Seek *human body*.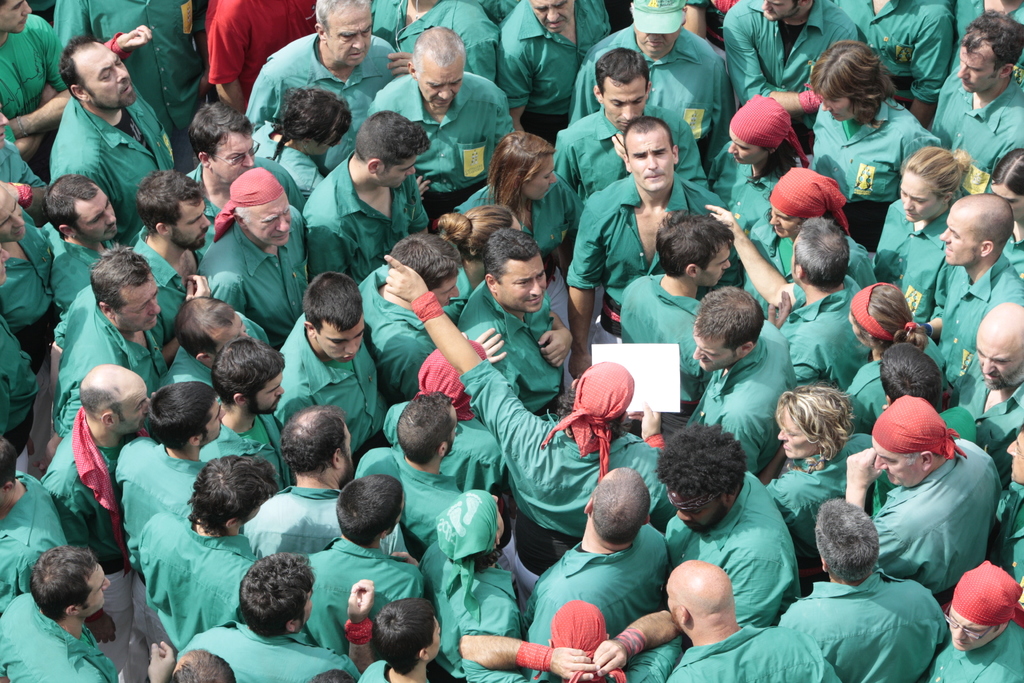
detection(353, 599, 442, 682).
